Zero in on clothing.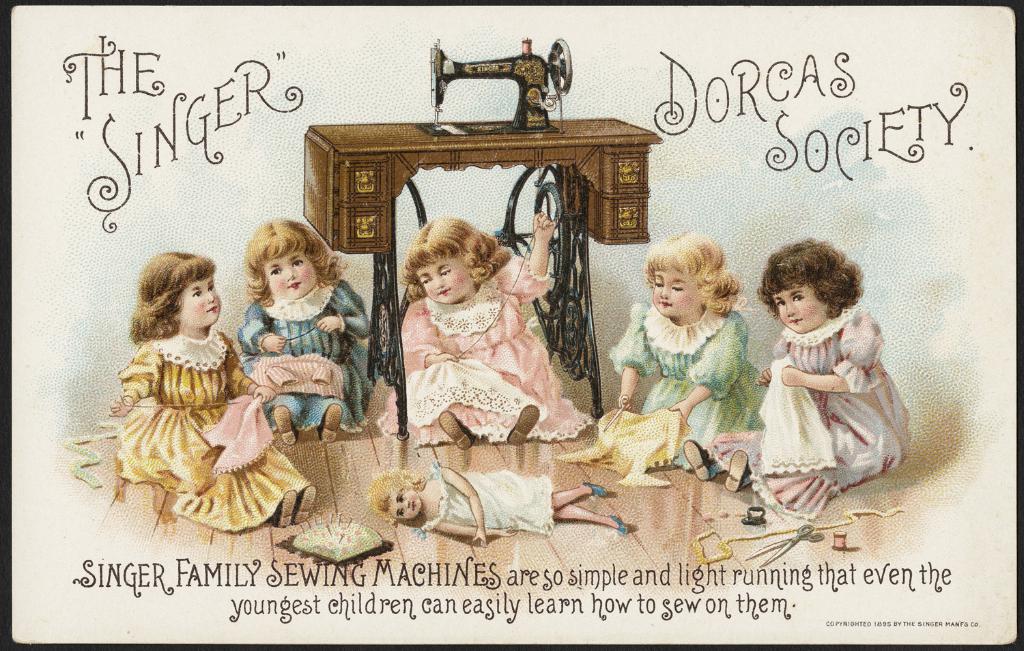
Zeroed in: Rect(119, 332, 312, 532).
